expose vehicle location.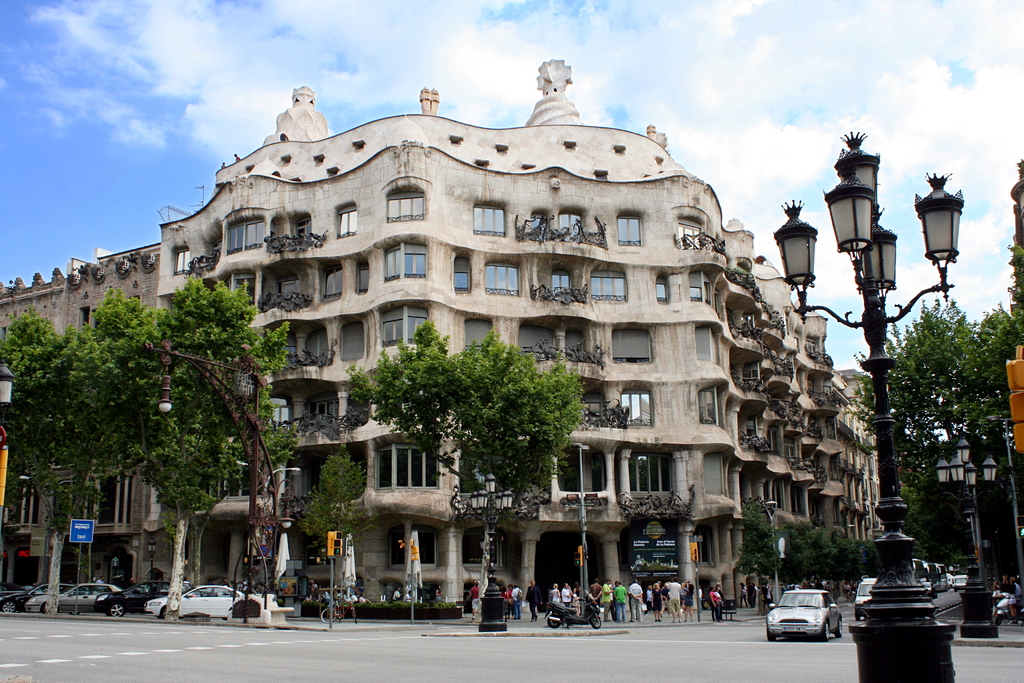
Exposed at (x1=764, y1=589, x2=847, y2=646).
